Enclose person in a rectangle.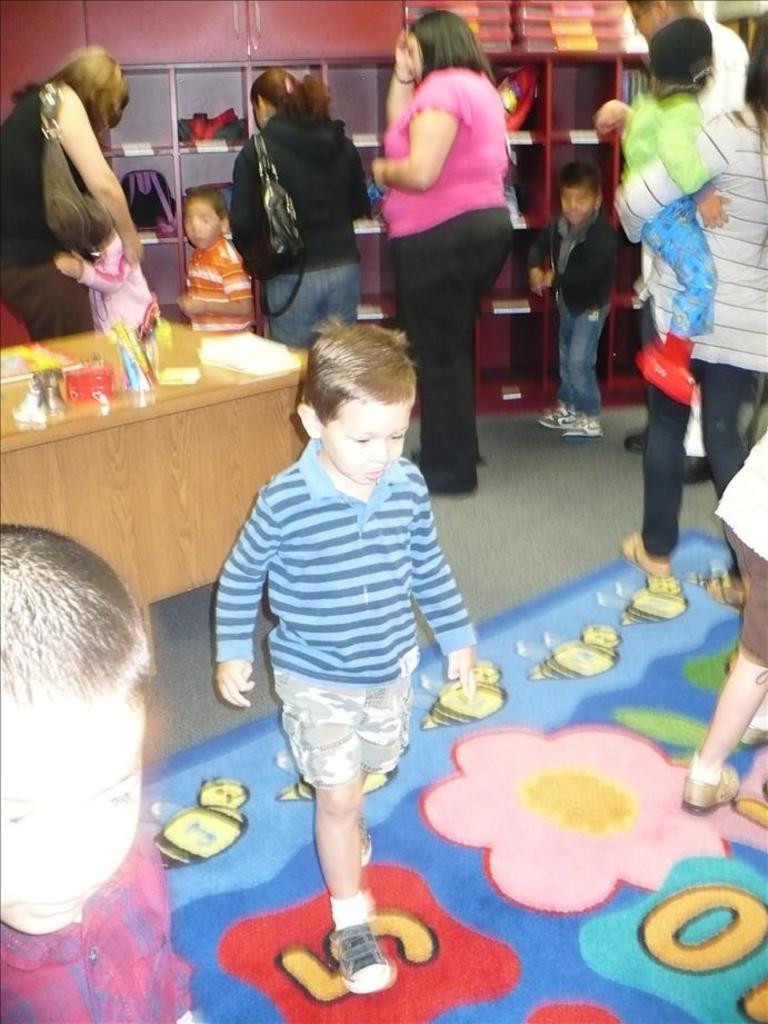
Rect(0, 519, 178, 1017).
